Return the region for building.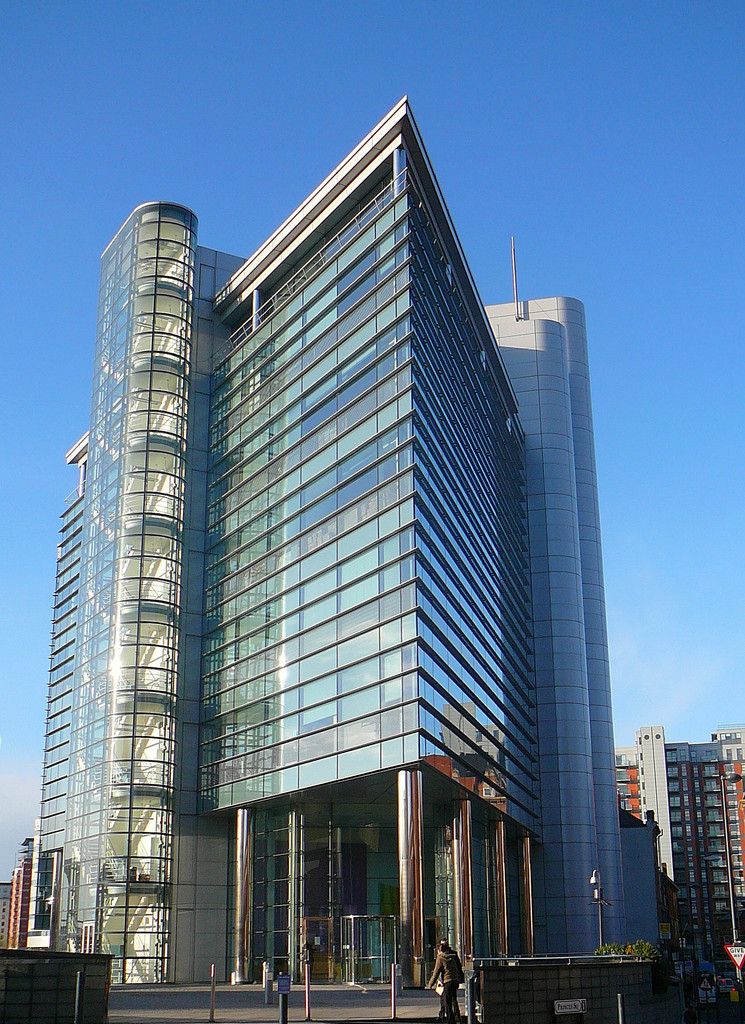
{"x1": 616, "y1": 722, "x2": 744, "y2": 1009}.
